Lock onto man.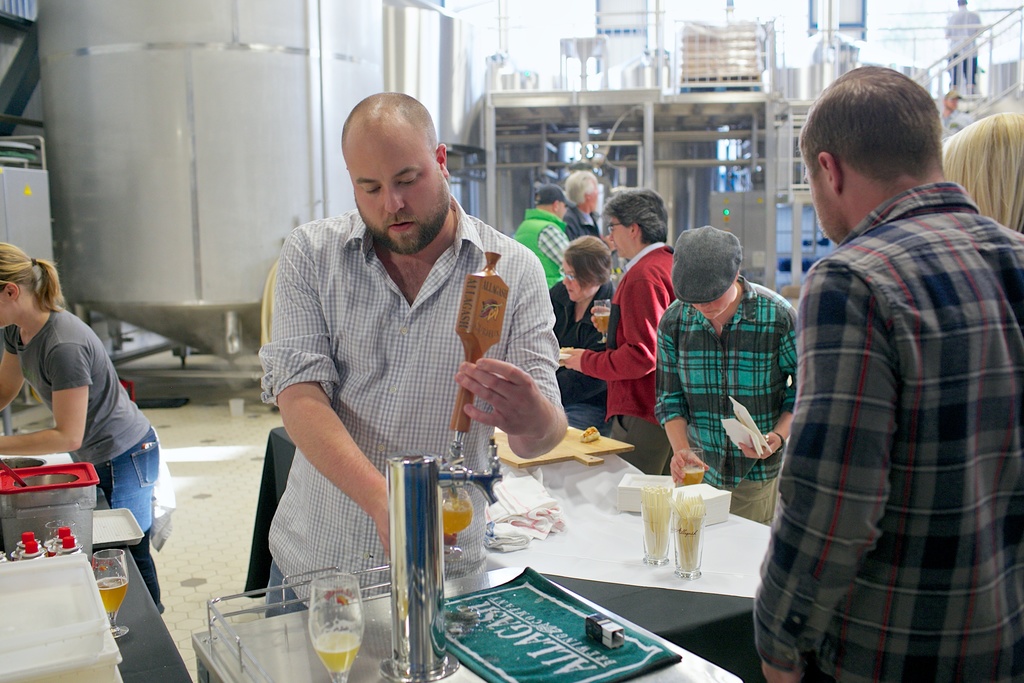
Locked: [left=237, top=82, right=568, bottom=614].
